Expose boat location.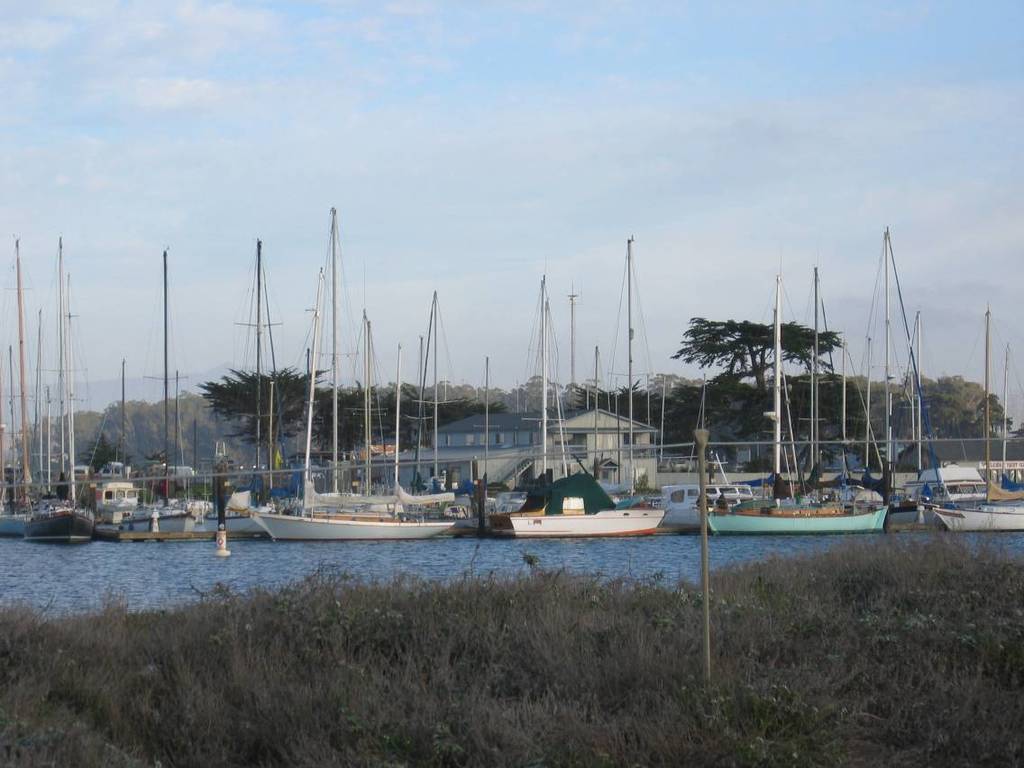
Exposed at x1=471 y1=266 x2=639 y2=523.
